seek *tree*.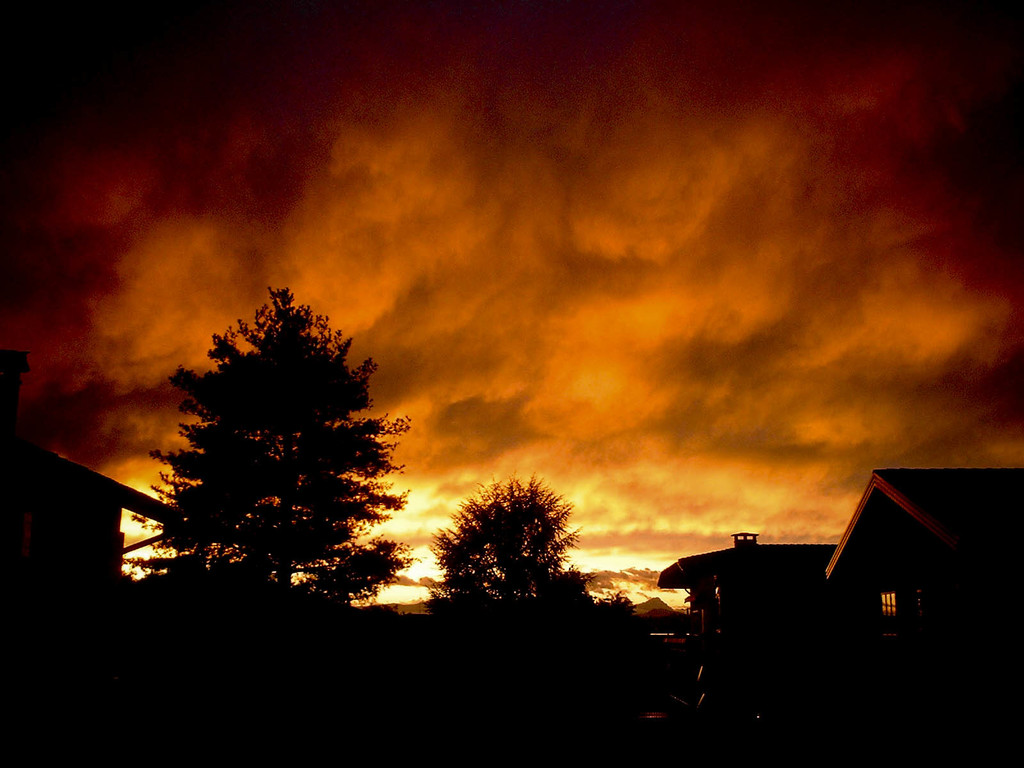
[130, 282, 420, 621].
